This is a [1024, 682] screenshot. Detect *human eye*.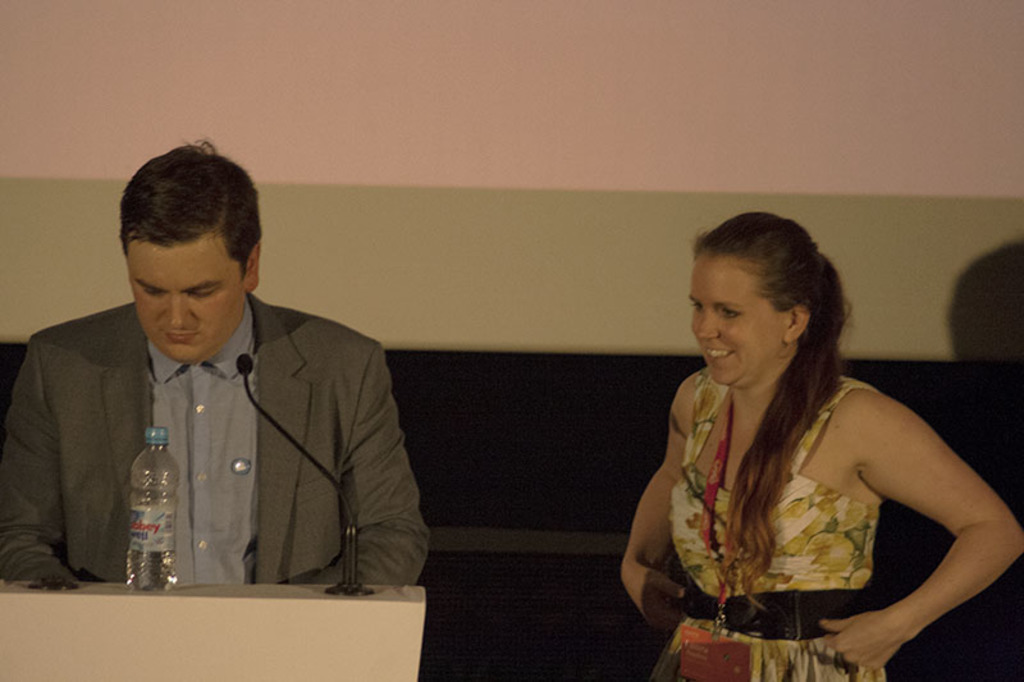
box=[186, 283, 220, 301].
